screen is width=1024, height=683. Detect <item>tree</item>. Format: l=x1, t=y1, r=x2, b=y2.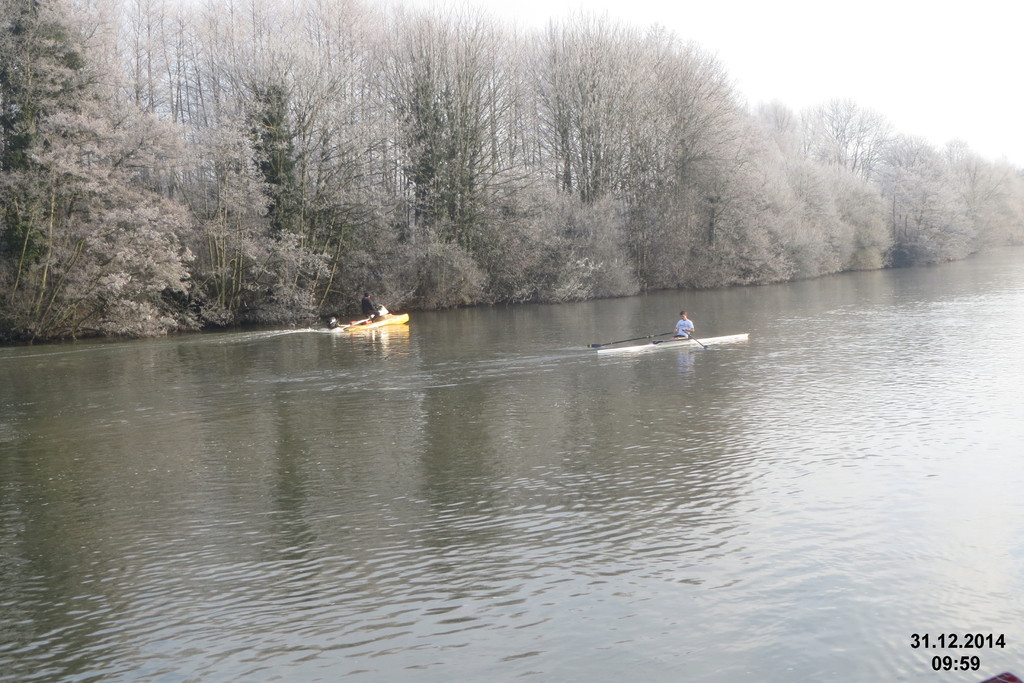
l=216, t=51, r=317, b=272.
